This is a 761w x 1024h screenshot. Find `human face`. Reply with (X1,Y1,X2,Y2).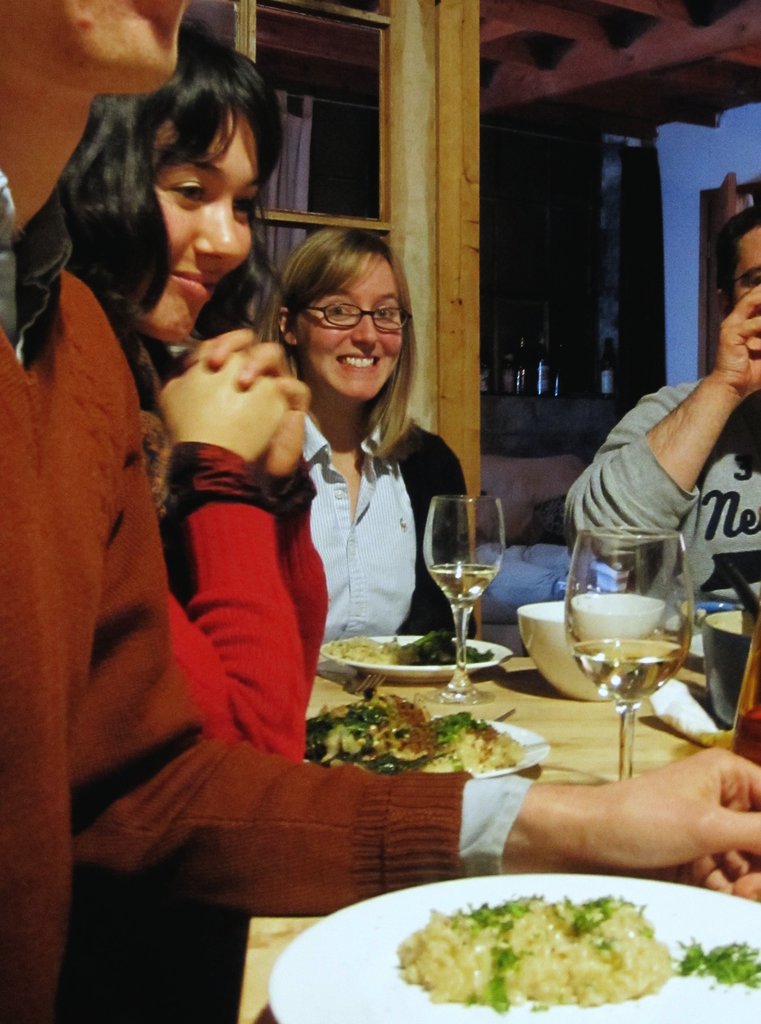
(730,225,760,307).
